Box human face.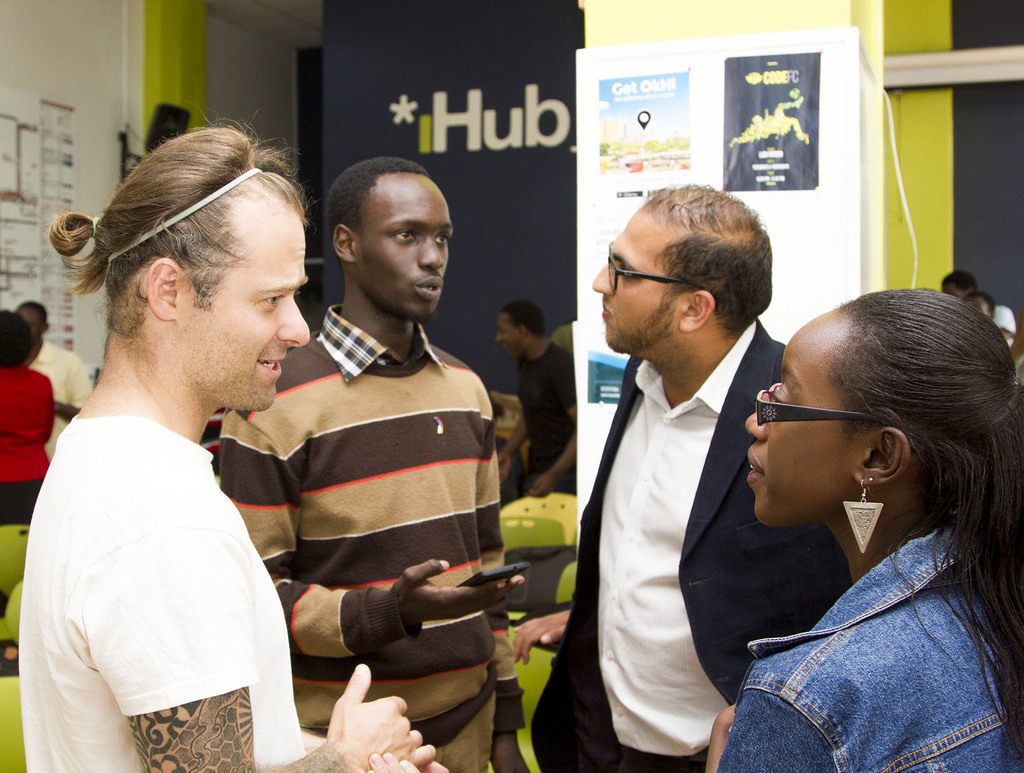
BBox(593, 208, 685, 363).
